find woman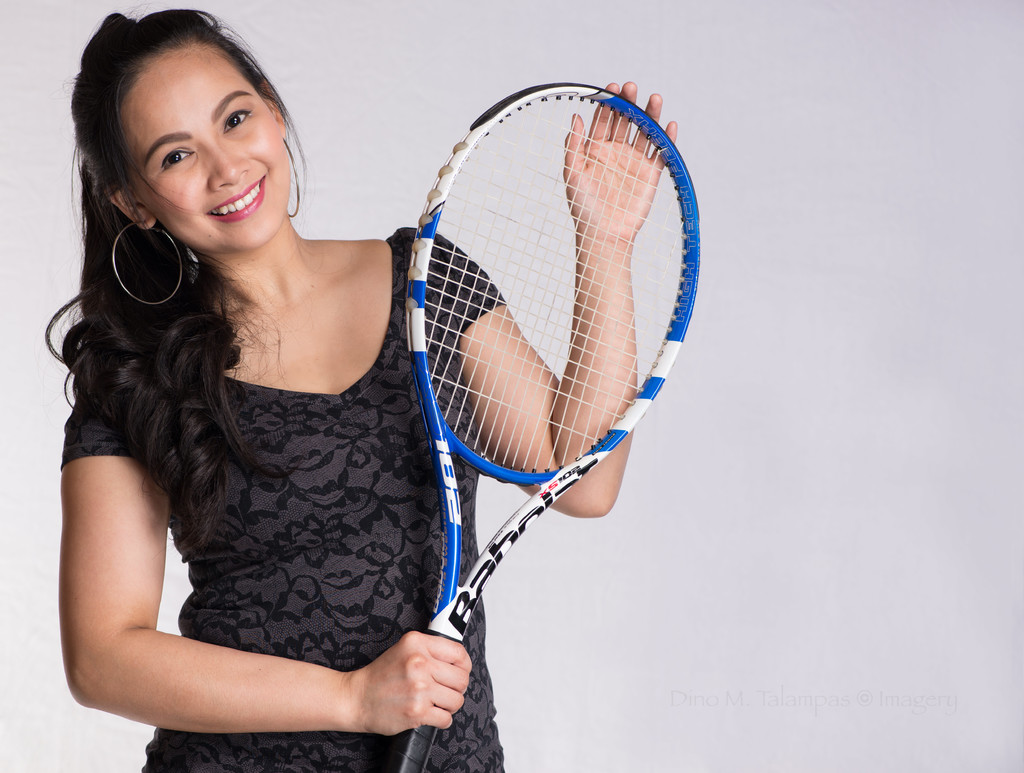
(x1=47, y1=13, x2=673, y2=772)
